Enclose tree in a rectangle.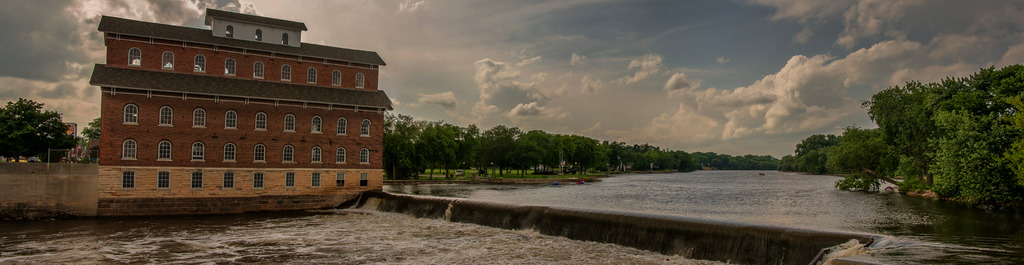
x1=69, y1=118, x2=98, y2=161.
